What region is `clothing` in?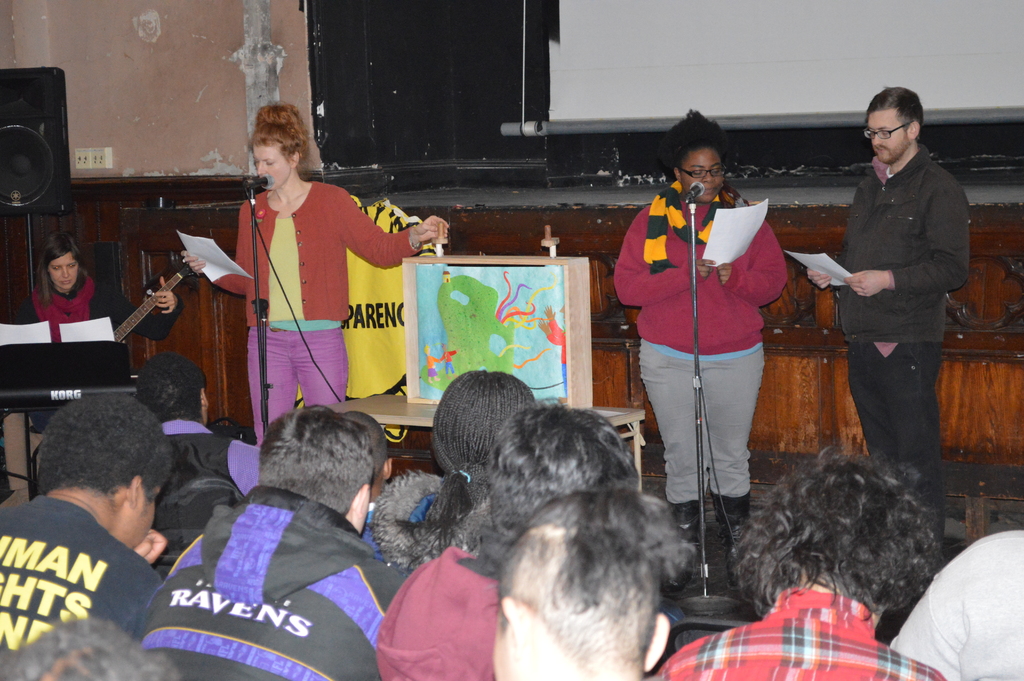
{"x1": 611, "y1": 179, "x2": 787, "y2": 505}.
